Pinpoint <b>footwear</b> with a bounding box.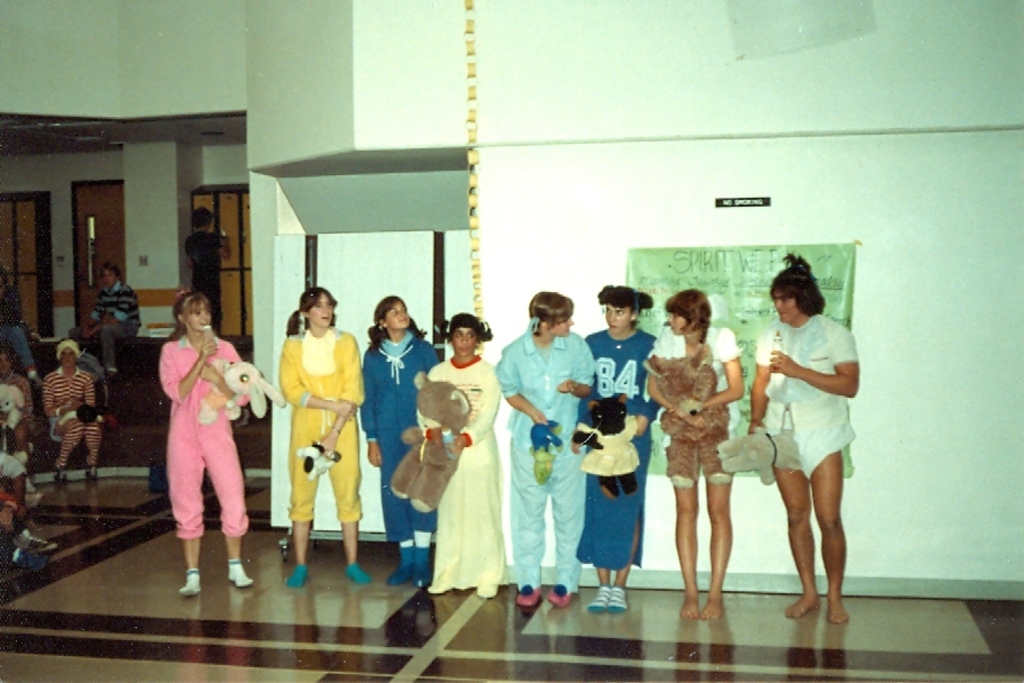
[385, 568, 415, 585].
